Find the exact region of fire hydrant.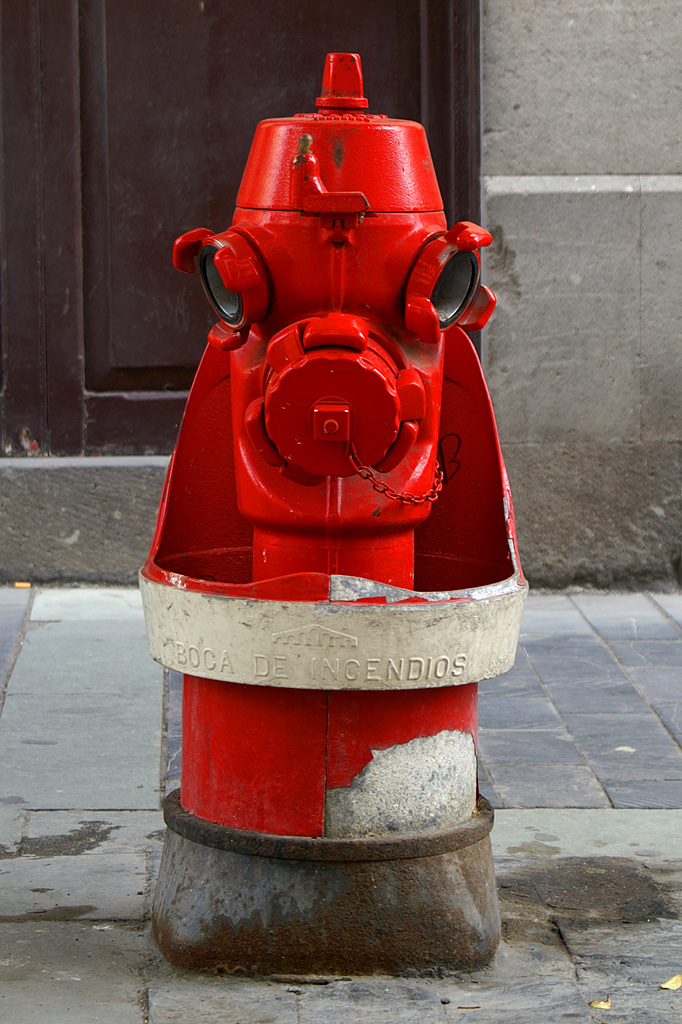
Exact region: x1=140 y1=45 x2=530 y2=988.
